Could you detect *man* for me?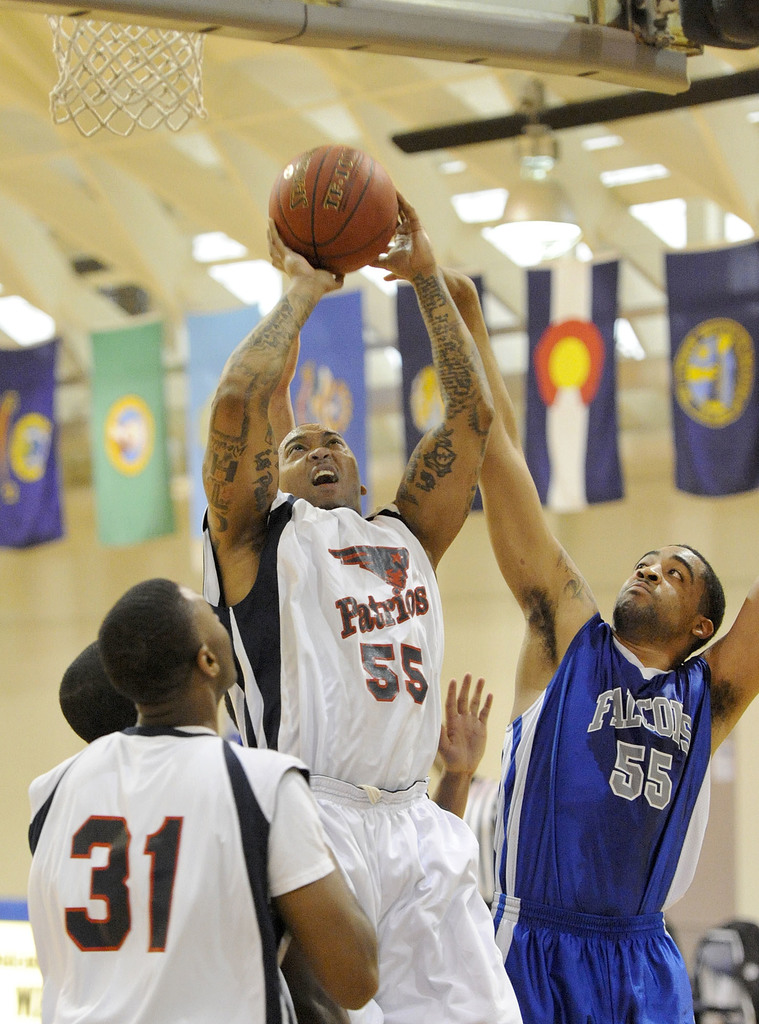
Detection result: 382, 259, 758, 1023.
